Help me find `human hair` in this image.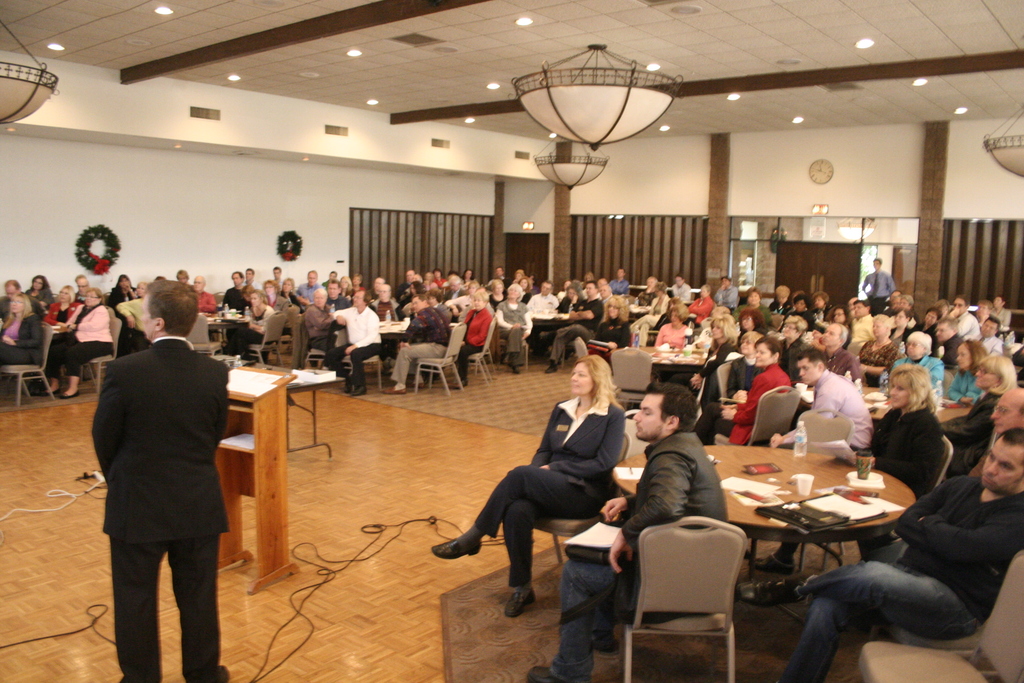
Found it: {"left": 604, "top": 295, "right": 632, "bottom": 320}.
